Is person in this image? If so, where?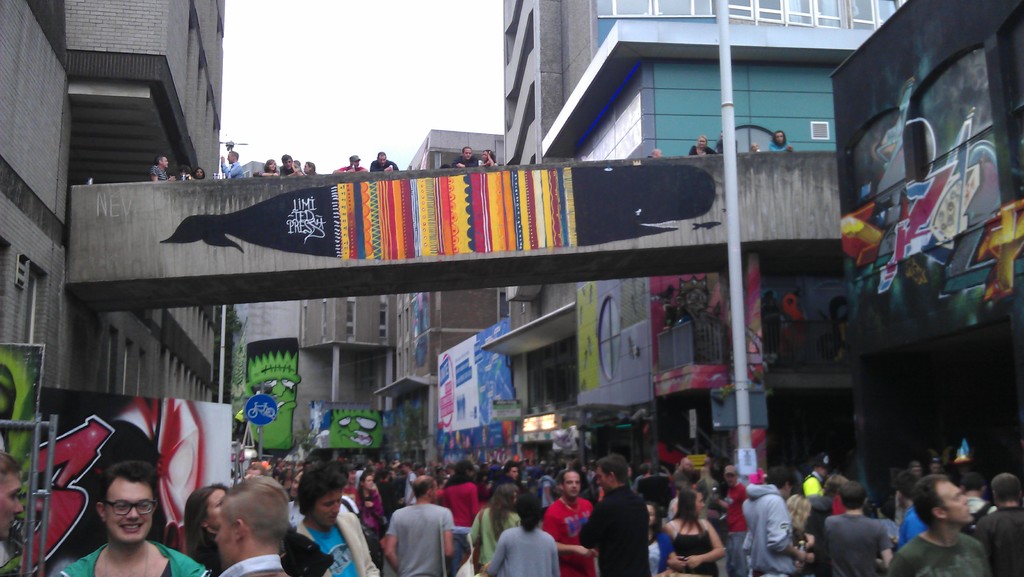
Yes, at rect(305, 161, 317, 173).
